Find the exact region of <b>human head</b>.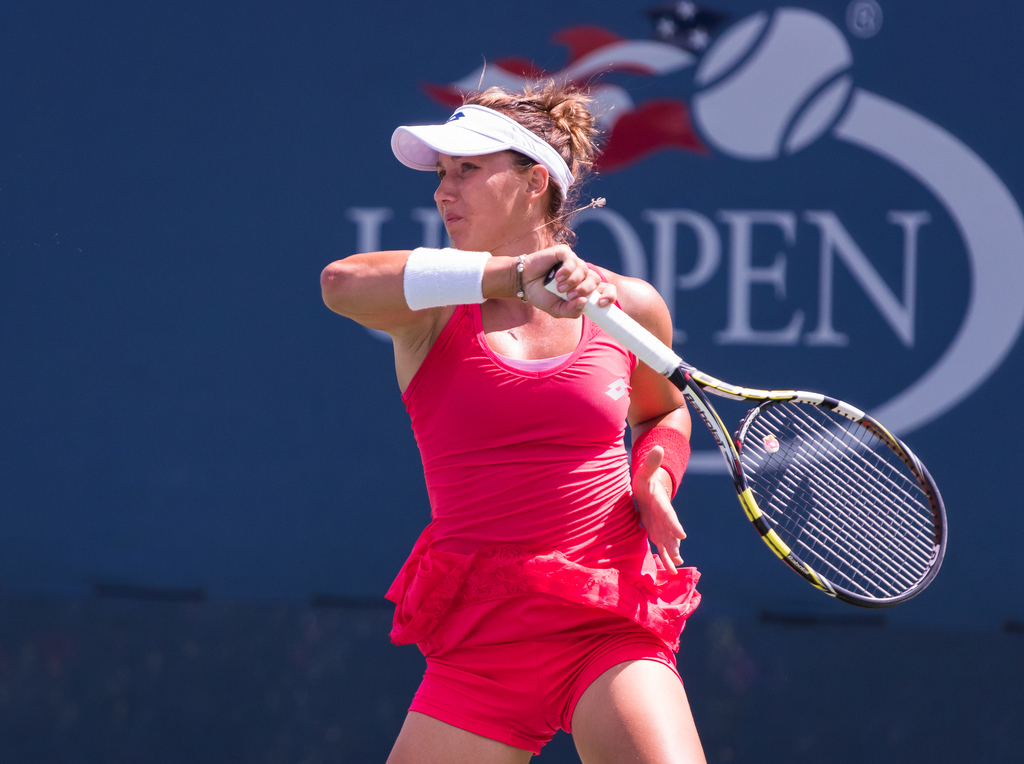
Exact region: crop(390, 100, 602, 240).
